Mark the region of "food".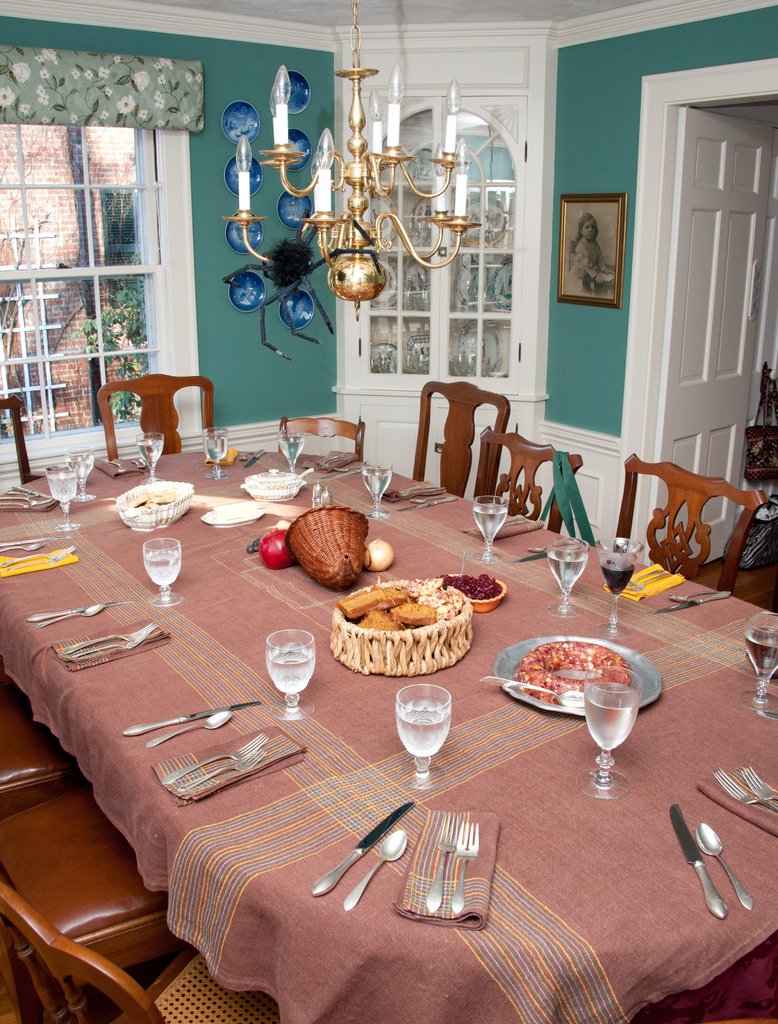
Region: x1=257 y1=526 x2=298 y2=568.
